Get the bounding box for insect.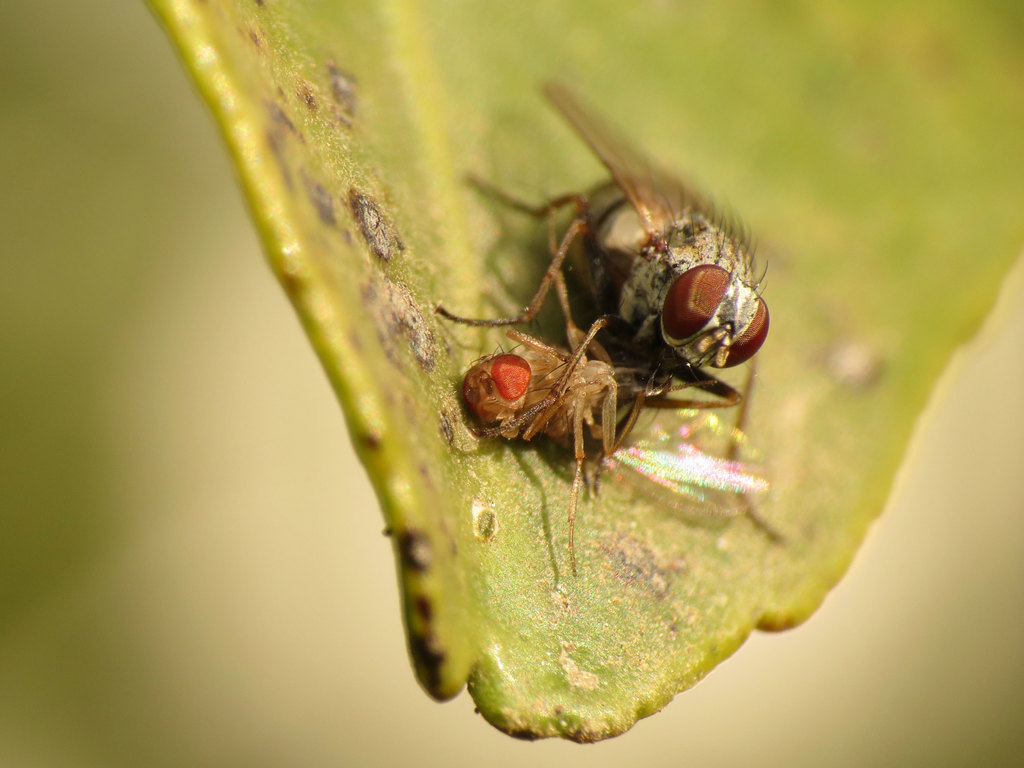
<box>434,78,781,415</box>.
